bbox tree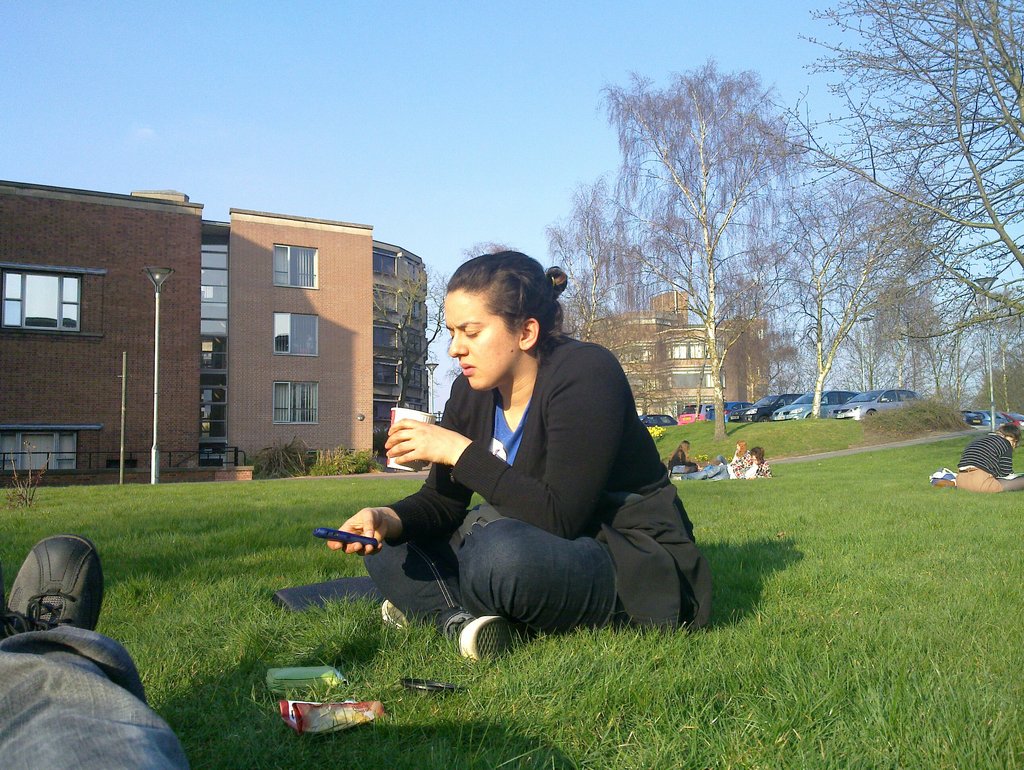
{"x1": 456, "y1": 242, "x2": 516, "y2": 263}
